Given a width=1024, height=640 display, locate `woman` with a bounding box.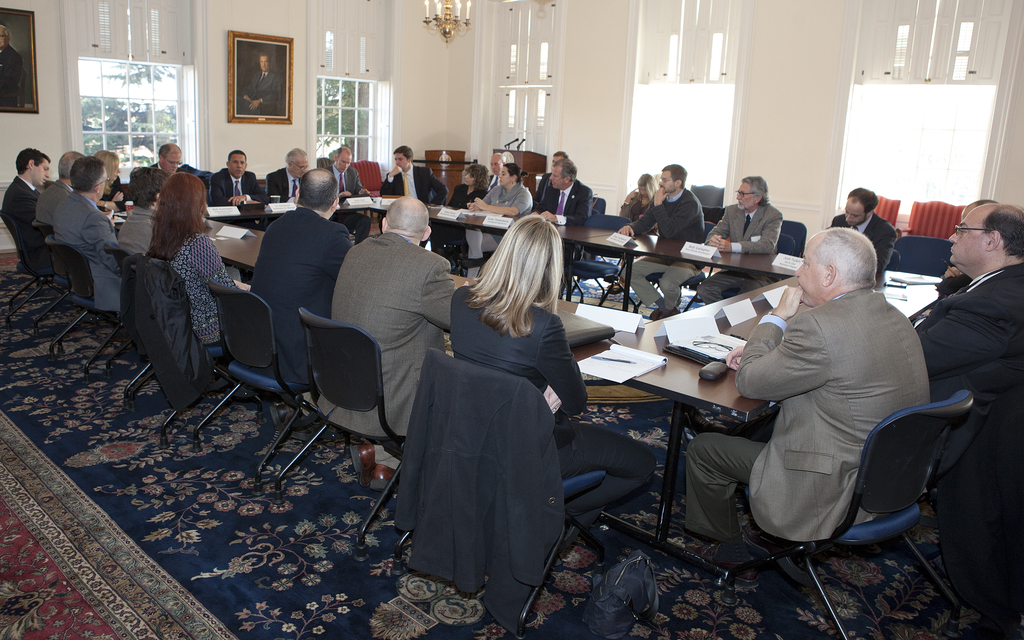
Located: [left=447, top=212, right=659, bottom=488].
